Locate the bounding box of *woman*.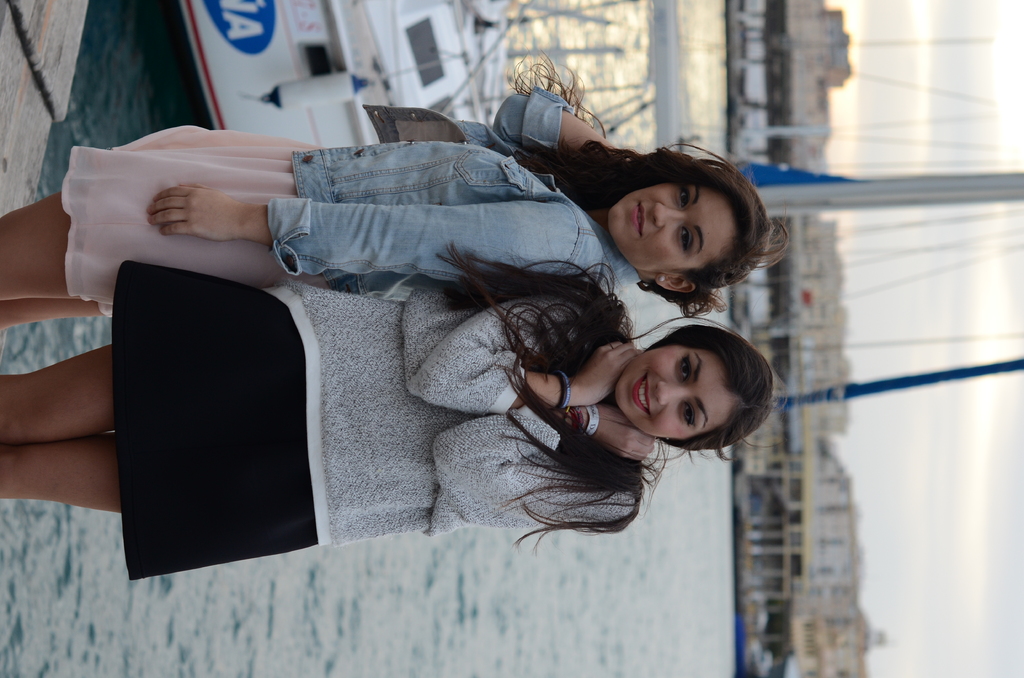
Bounding box: 0/239/790/581.
